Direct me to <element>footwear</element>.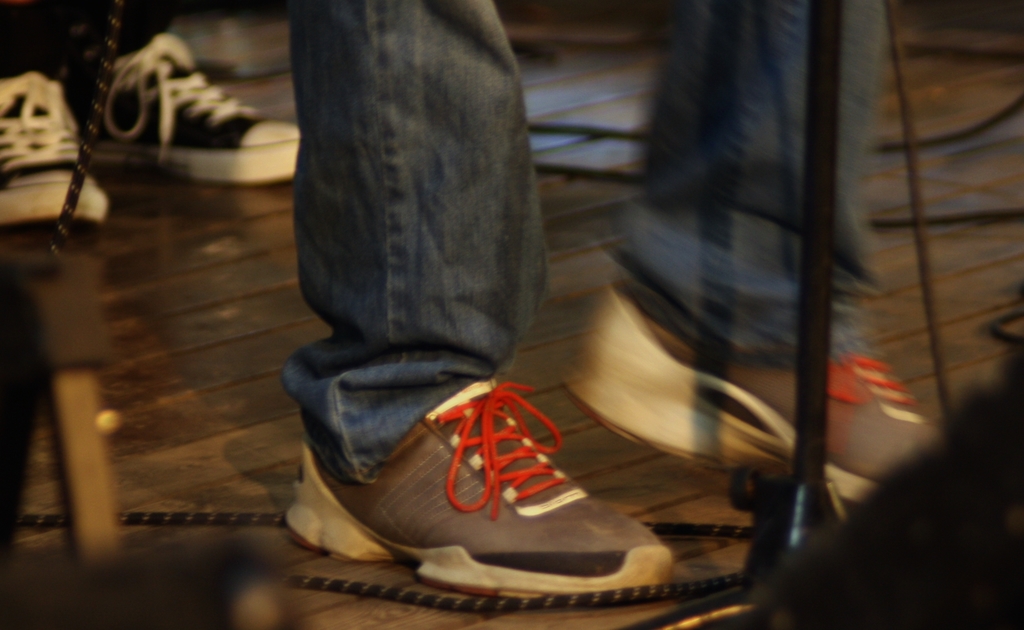
Direction: <box>288,370,678,597</box>.
